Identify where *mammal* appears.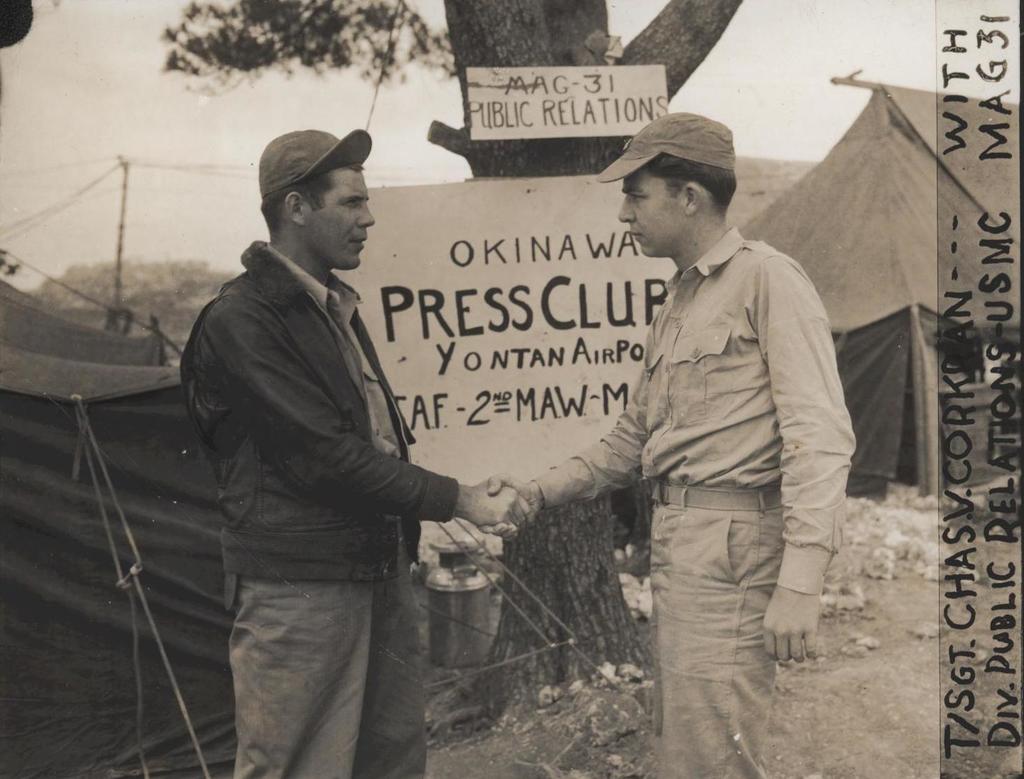
Appears at [x1=178, y1=138, x2=479, y2=773].
